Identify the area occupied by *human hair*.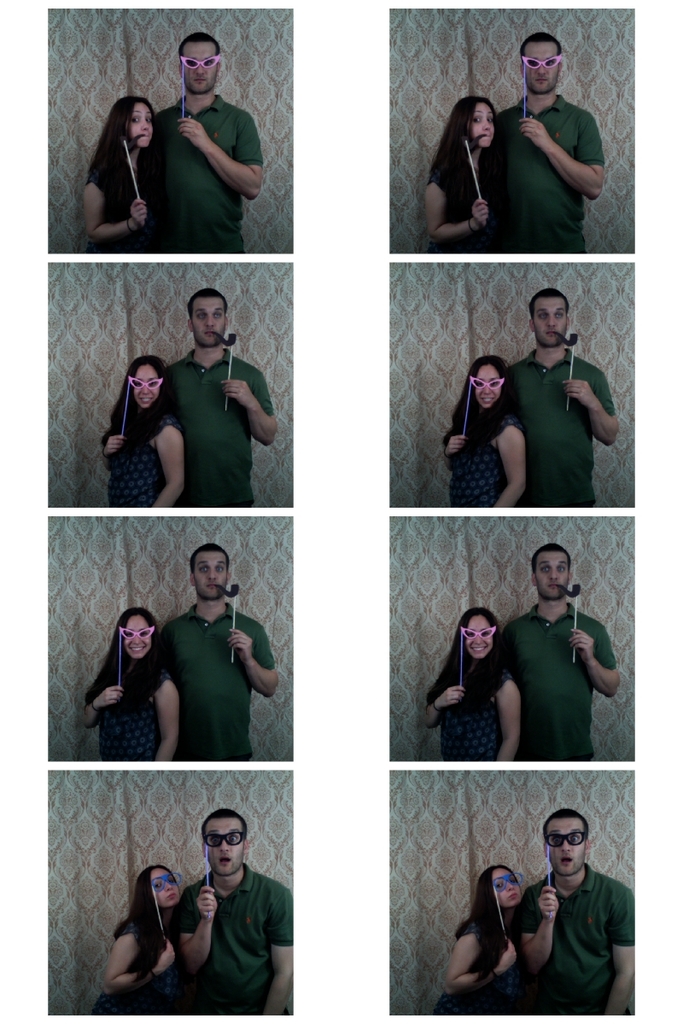
Area: crop(522, 30, 563, 60).
